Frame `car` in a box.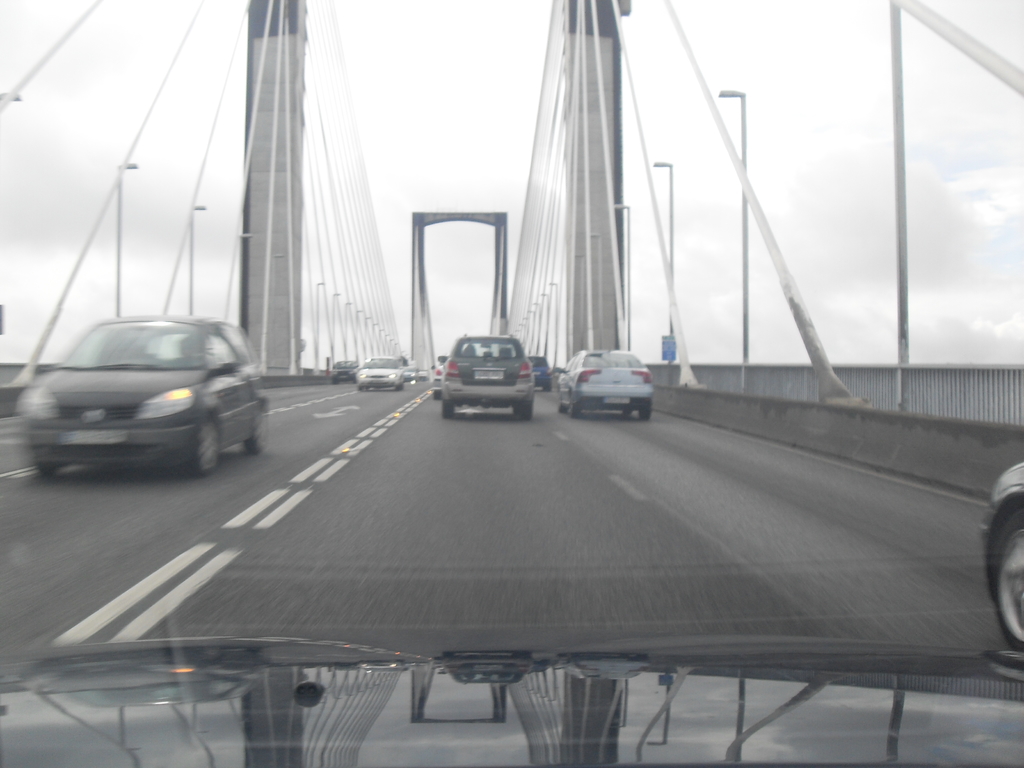
region(559, 344, 659, 420).
